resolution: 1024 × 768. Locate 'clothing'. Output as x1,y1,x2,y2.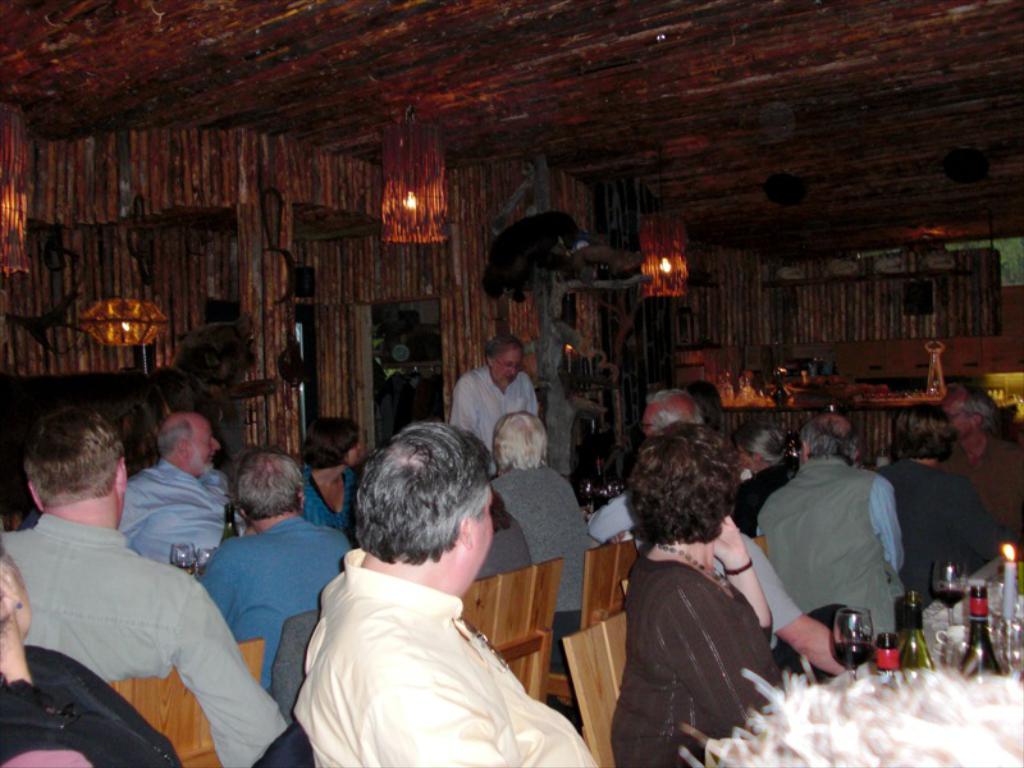
0,641,179,767.
